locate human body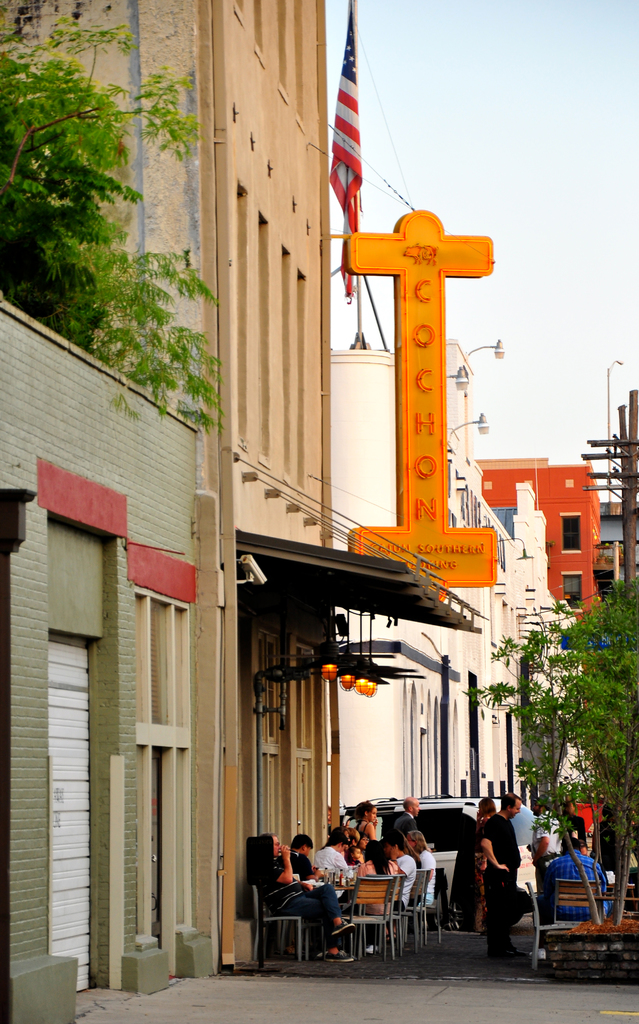
480,800,527,971
